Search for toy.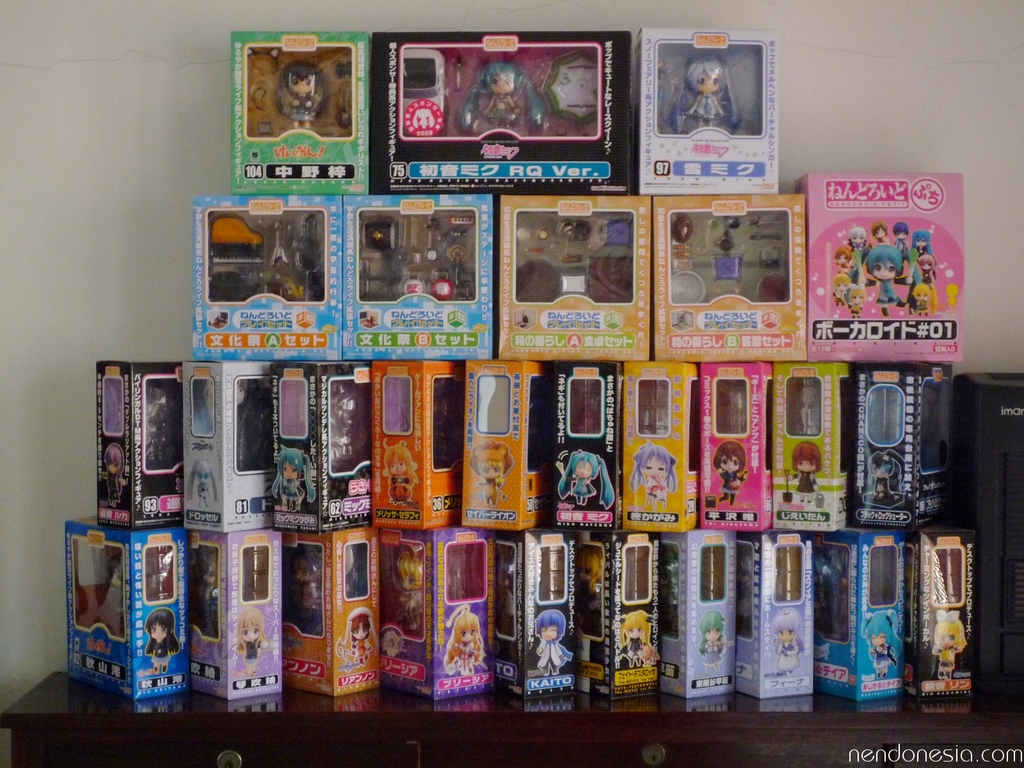
Found at (x1=398, y1=47, x2=447, y2=116).
